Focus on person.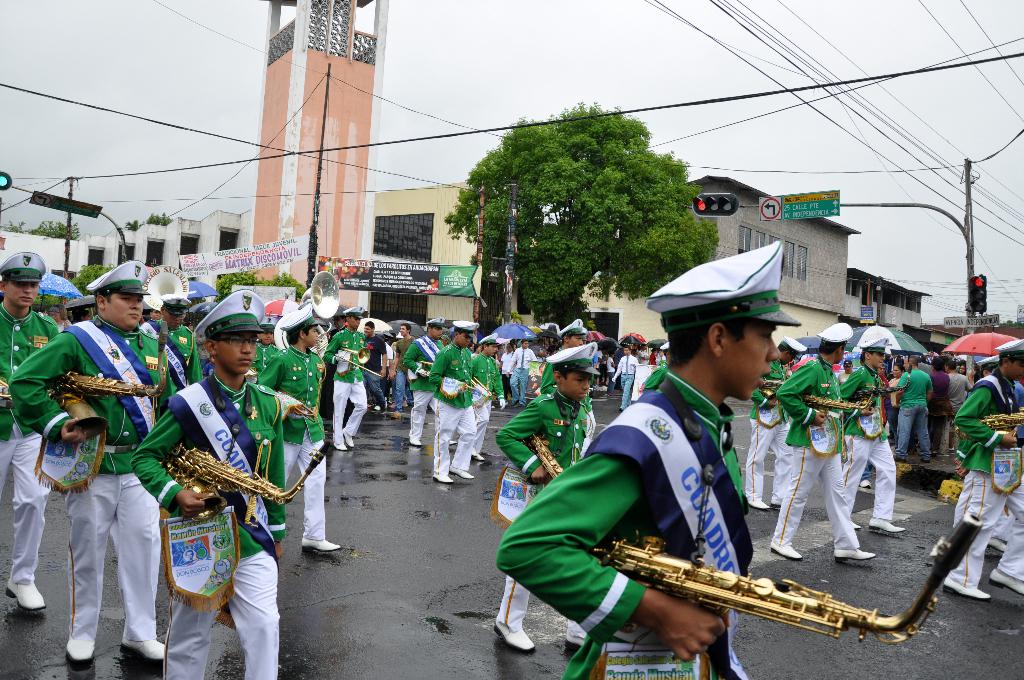
Focused at l=148, t=322, r=274, b=605.
